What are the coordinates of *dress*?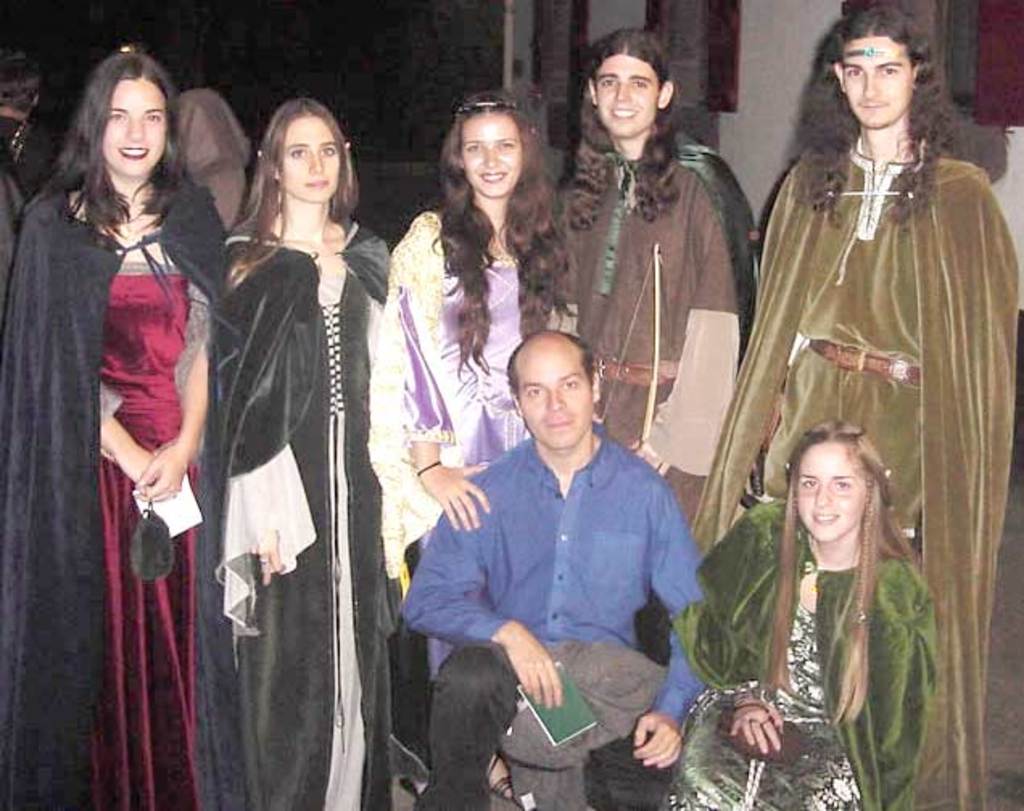
{"left": 675, "top": 599, "right": 860, "bottom": 809}.
